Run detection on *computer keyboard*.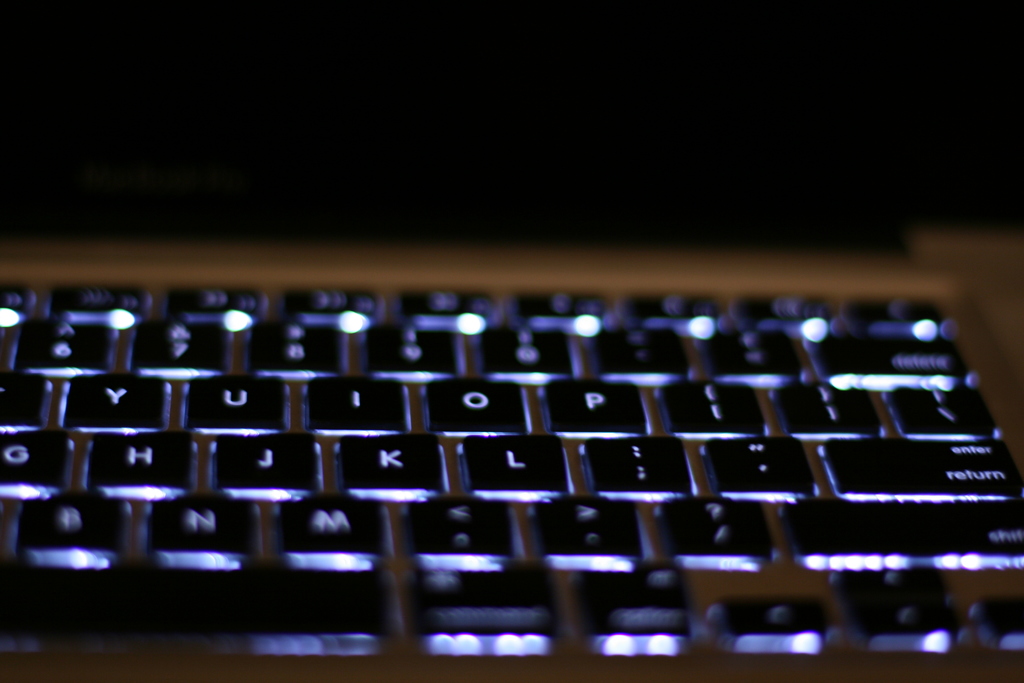
Result: [x1=0, y1=278, x2=1023, y2=655].
